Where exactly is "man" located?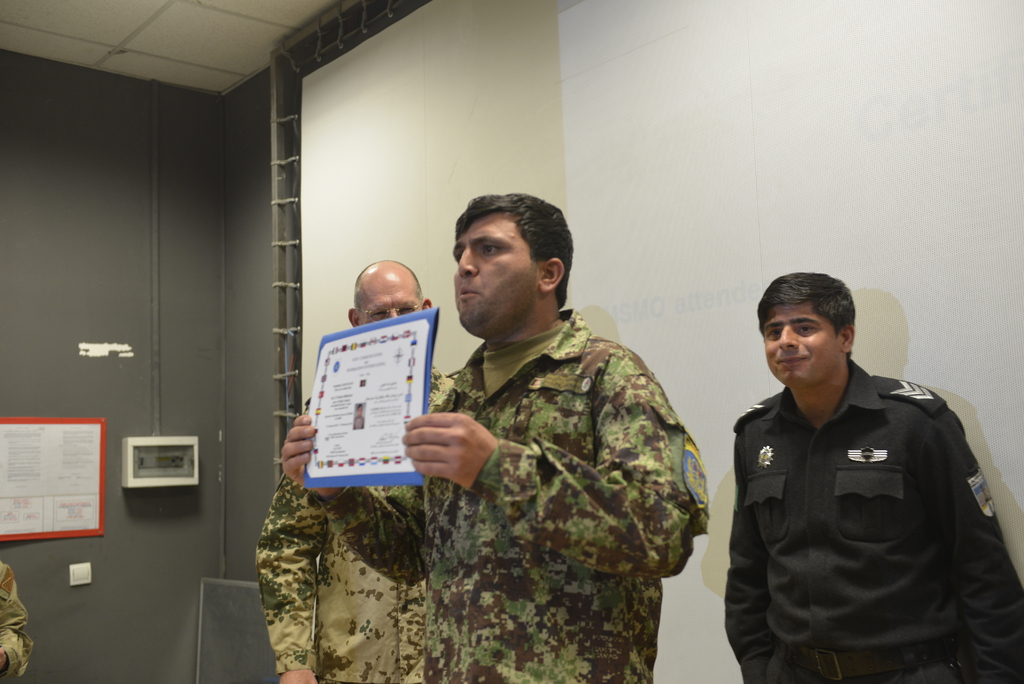
Its bounding box is (x1=282, y1=195, x2=714, y2=683).
